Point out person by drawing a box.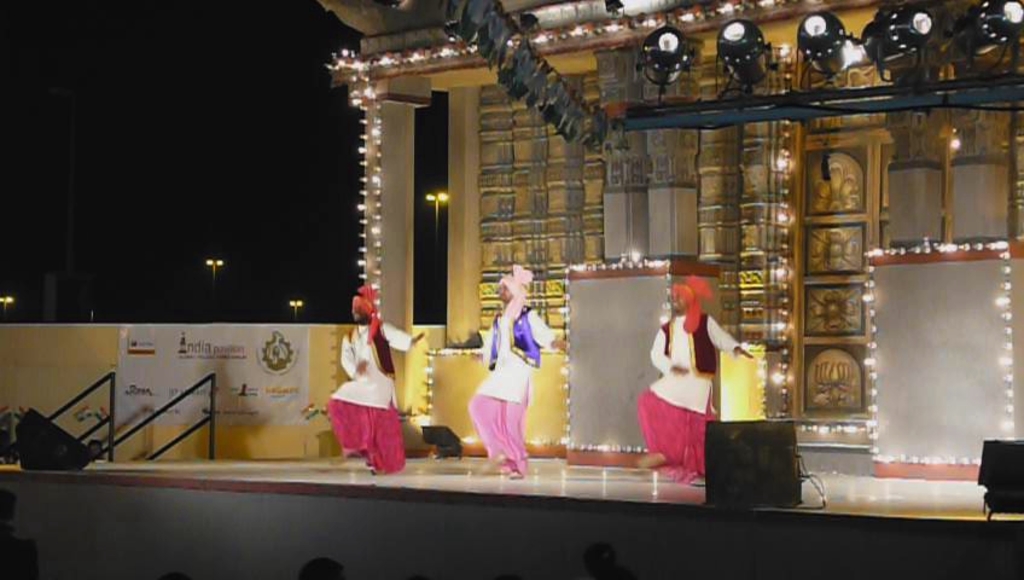
bbox=(472, 268, 565, 475).
